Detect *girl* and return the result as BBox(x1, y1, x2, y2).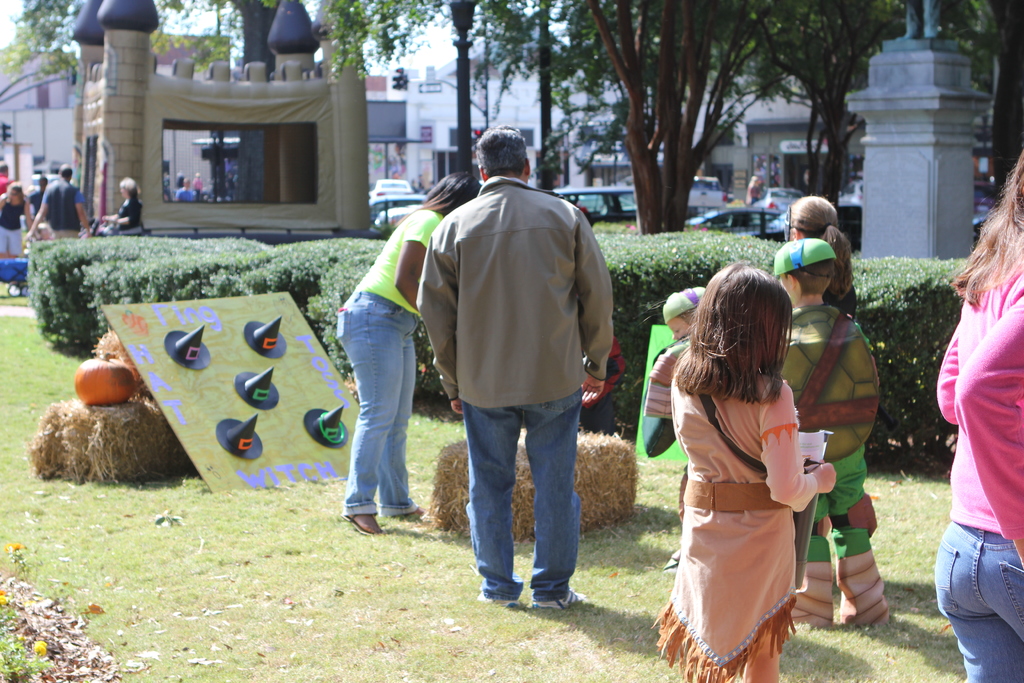
BBox(647, 258, 832, 682).
